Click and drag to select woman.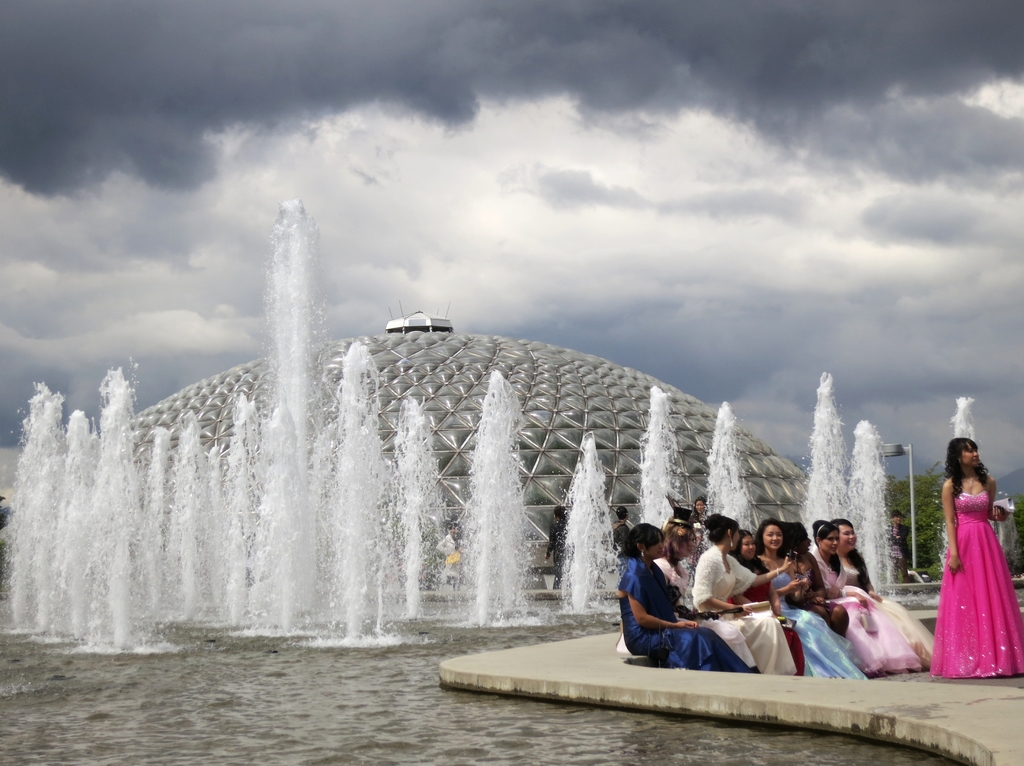
Selection: locate(940, 435, 1023, 690).
